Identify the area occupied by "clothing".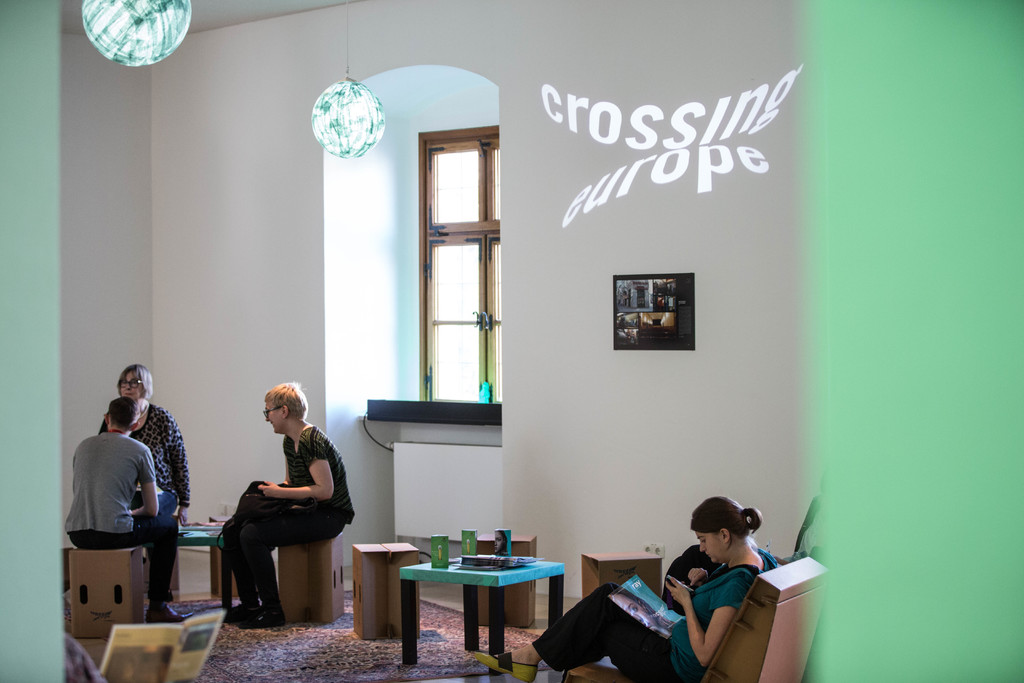
Area: rect(228, 426, 362, 607).
